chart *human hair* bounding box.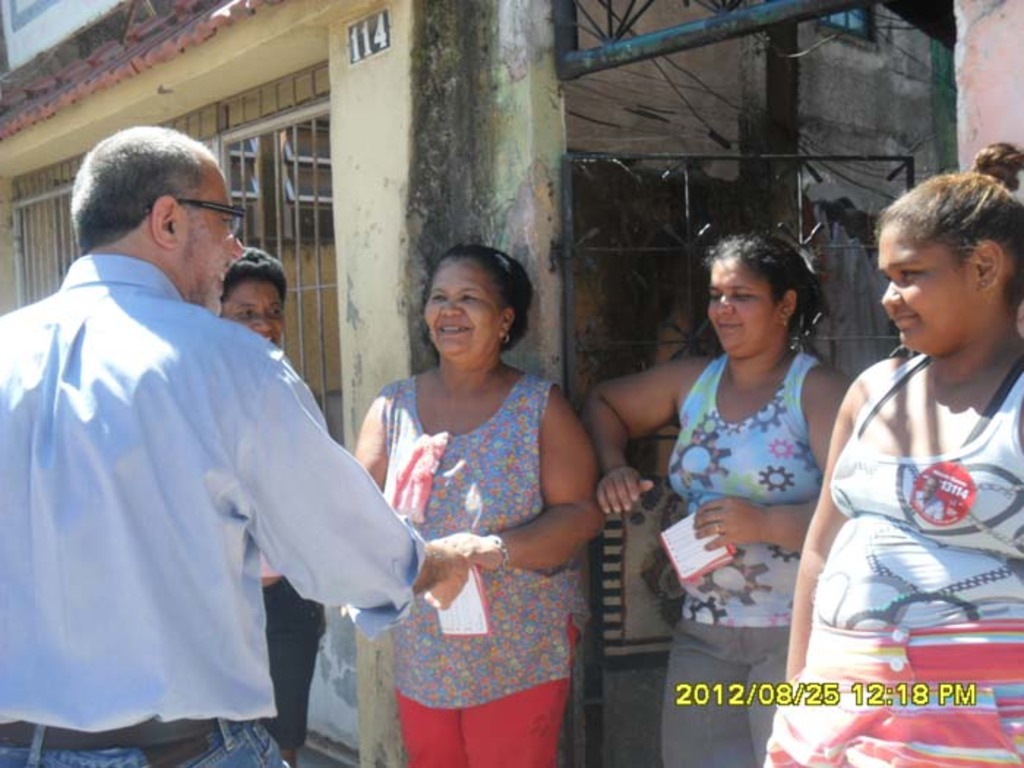
Charted: region(876, 139, 1023, 310).
